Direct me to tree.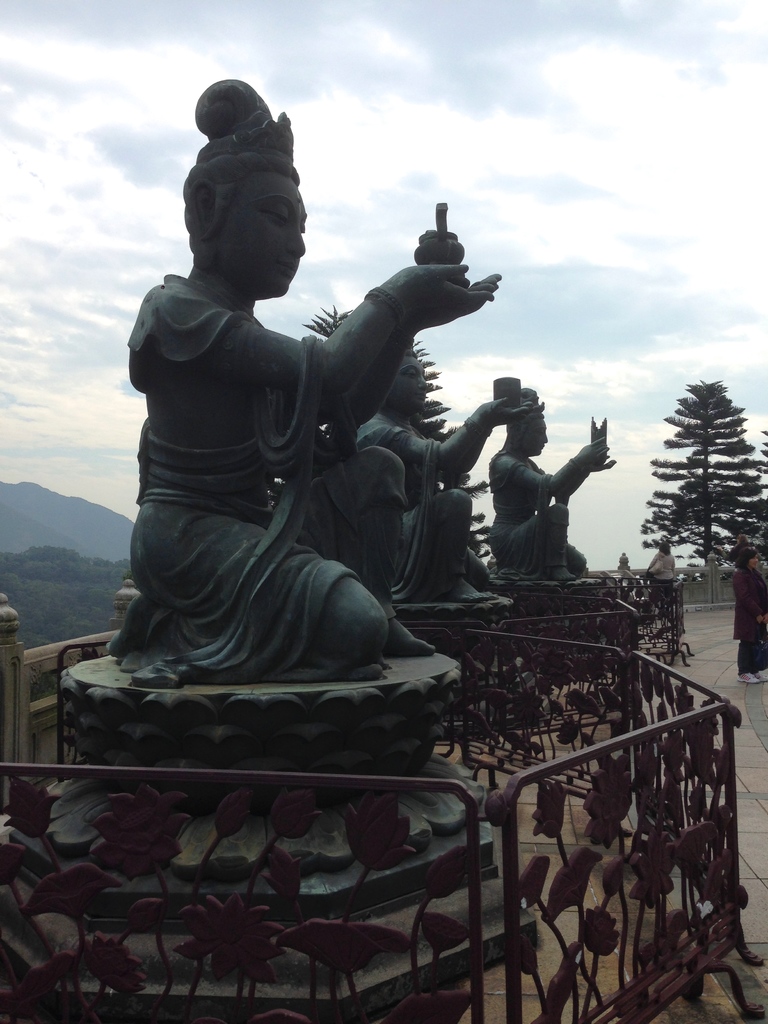
Direction: [308,300,499,577].
